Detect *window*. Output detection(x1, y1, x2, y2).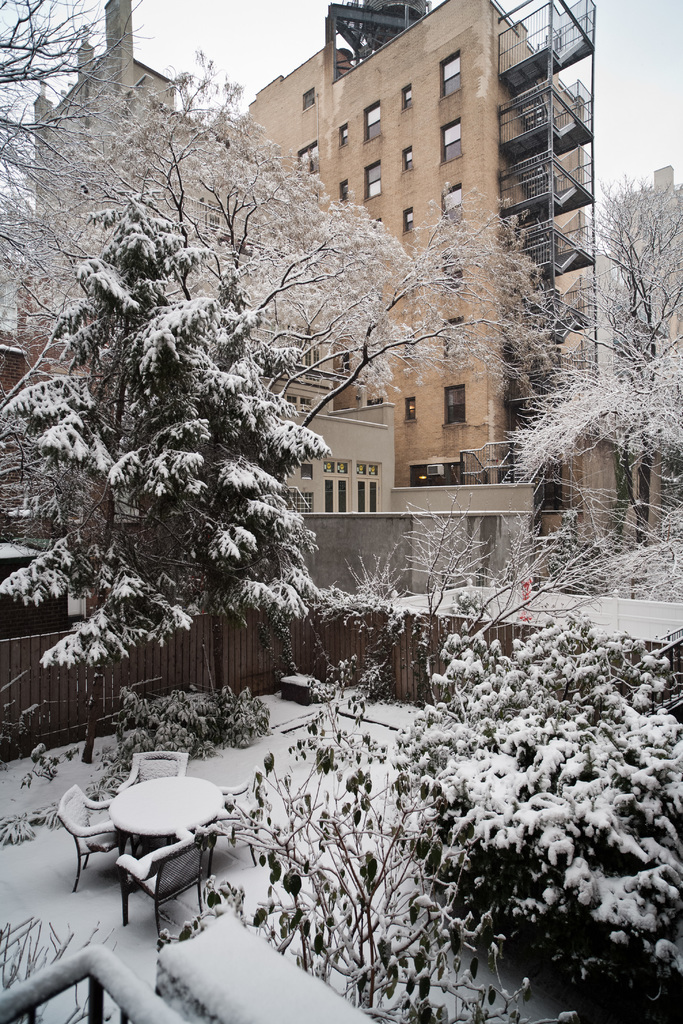
detection(441, 51, 462, 92).
